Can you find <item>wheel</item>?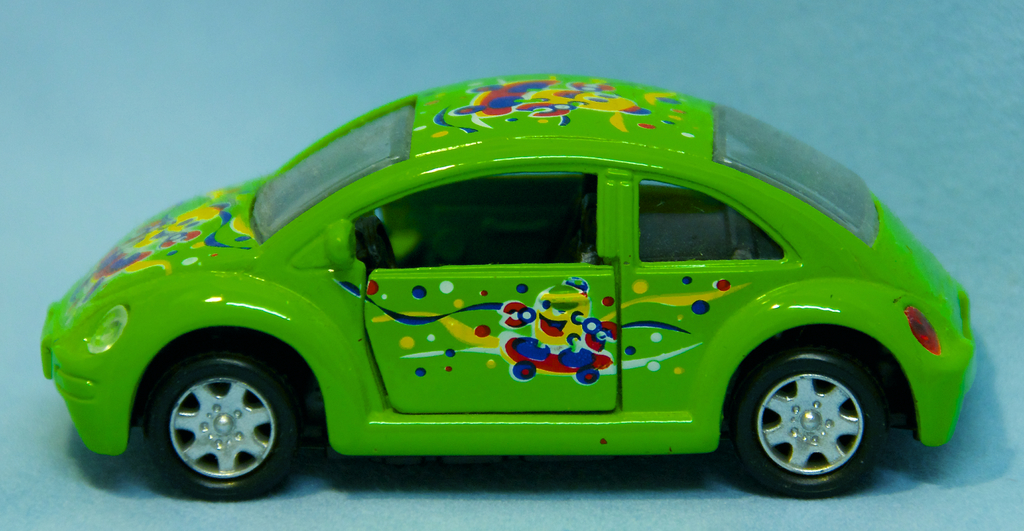
Yes, bounding box: [x1=125, y1=346, x2=303, y2=489].
